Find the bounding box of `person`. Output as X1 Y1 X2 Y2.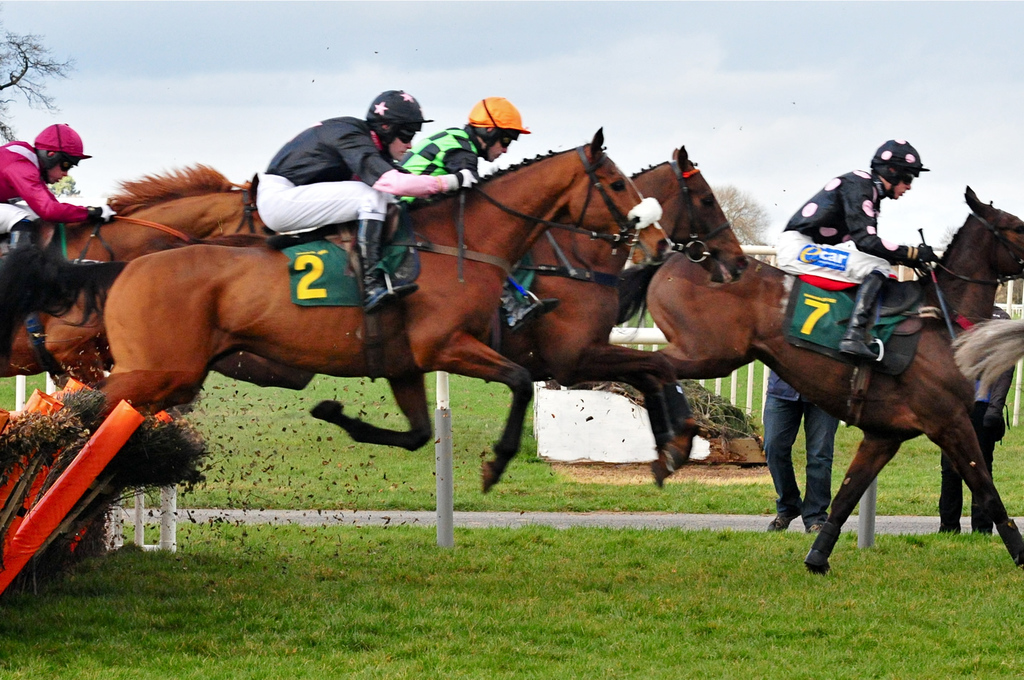
244 85 481 311.
